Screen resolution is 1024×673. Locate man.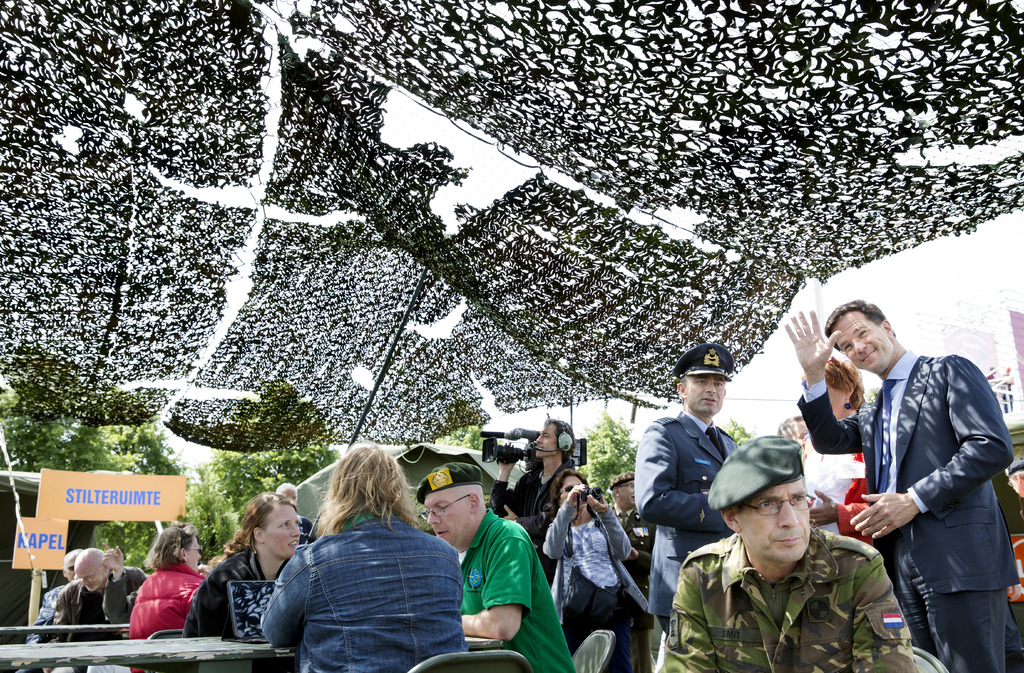
[left=488, top=416, right=582, bottom=585].
